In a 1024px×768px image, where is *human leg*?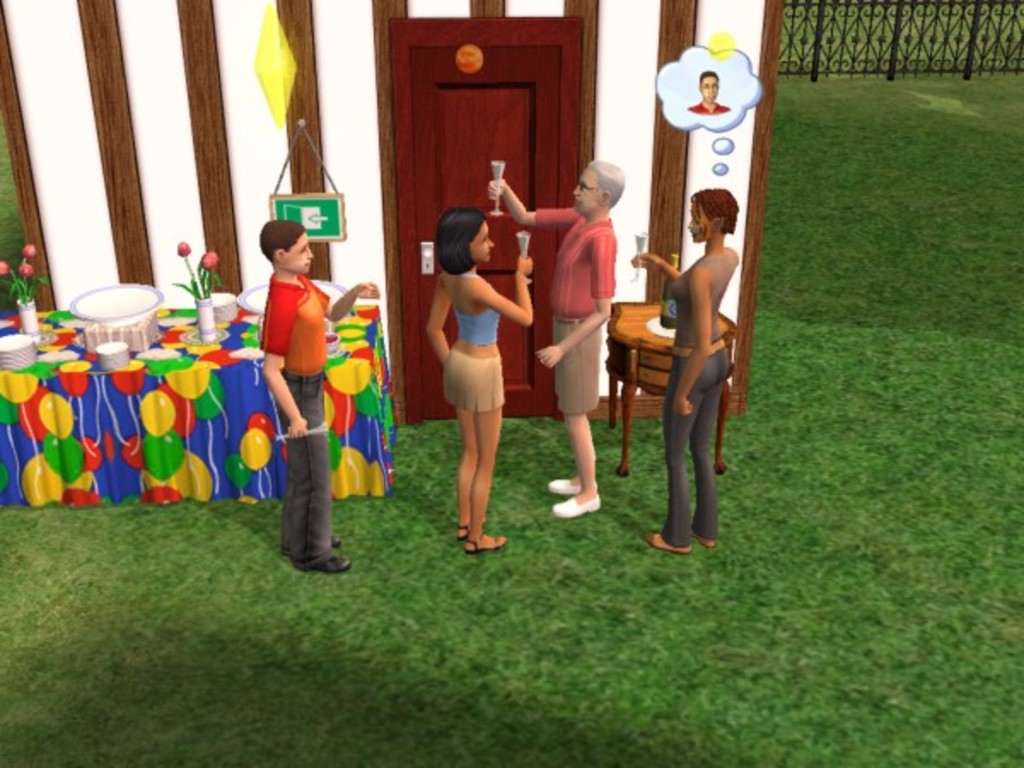
[left=551, top=408, right=602, bottom=512].
